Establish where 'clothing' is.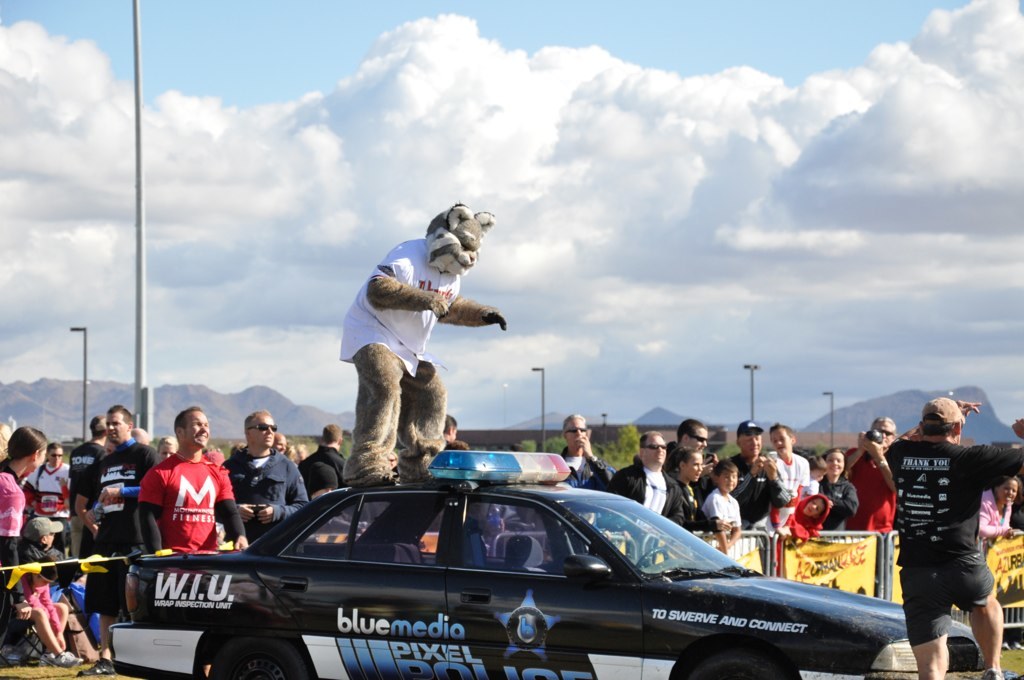
Established at bbox=(696, 487, 744, 534).
